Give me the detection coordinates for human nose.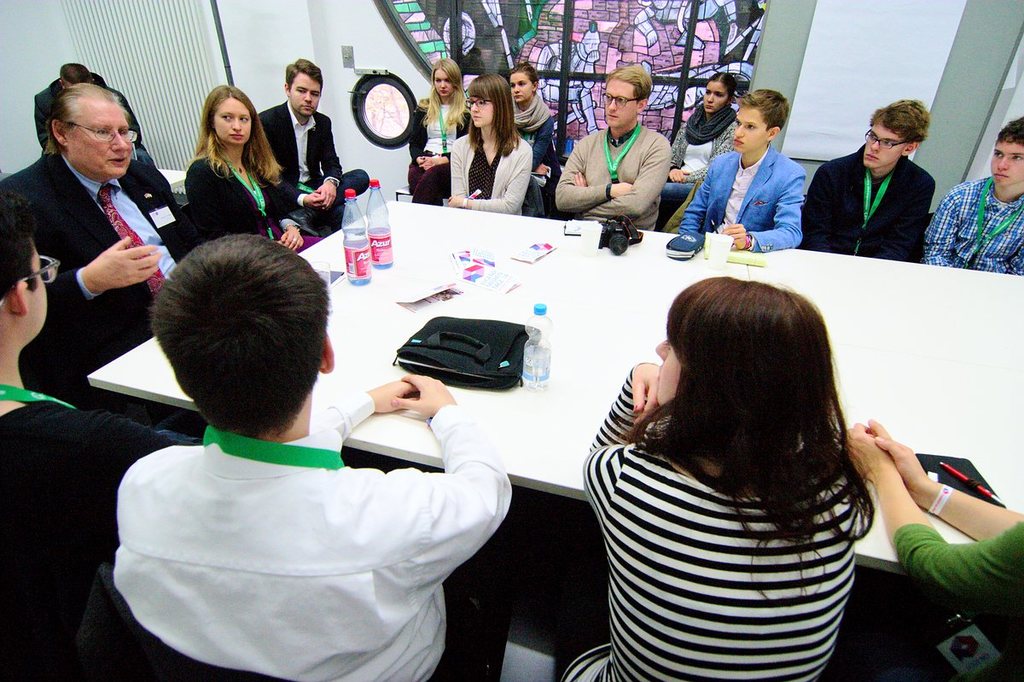
region(996, 156, 1011, 174).
